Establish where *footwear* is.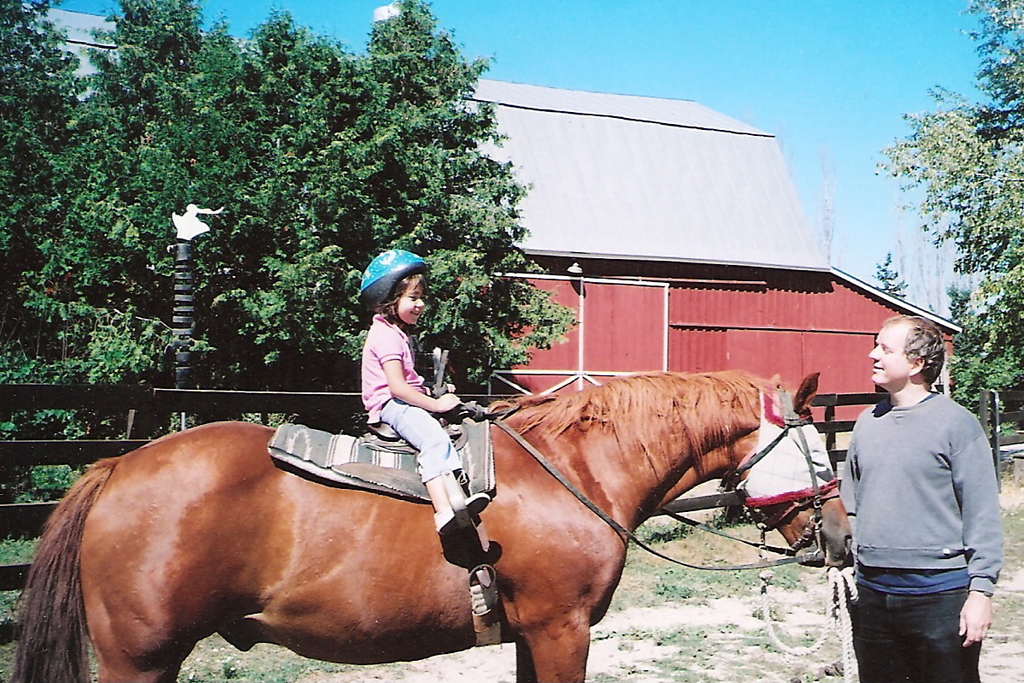
Established at x1=433, y1=492, x2=491, y2=542.
